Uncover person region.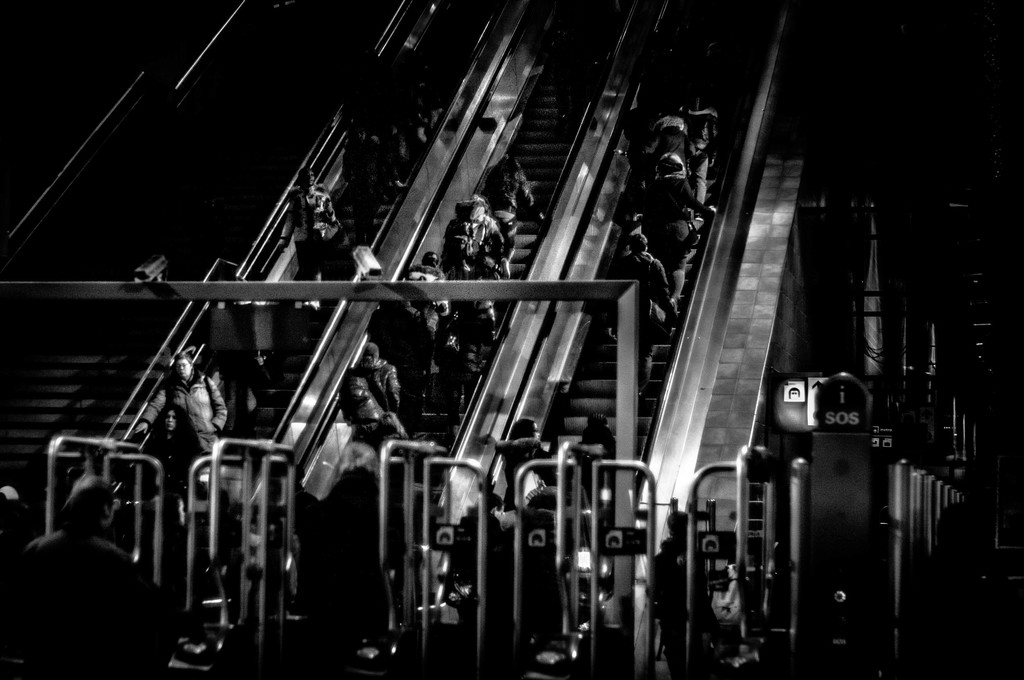
Uncovered: Rect(143, 403, 202, 484).
